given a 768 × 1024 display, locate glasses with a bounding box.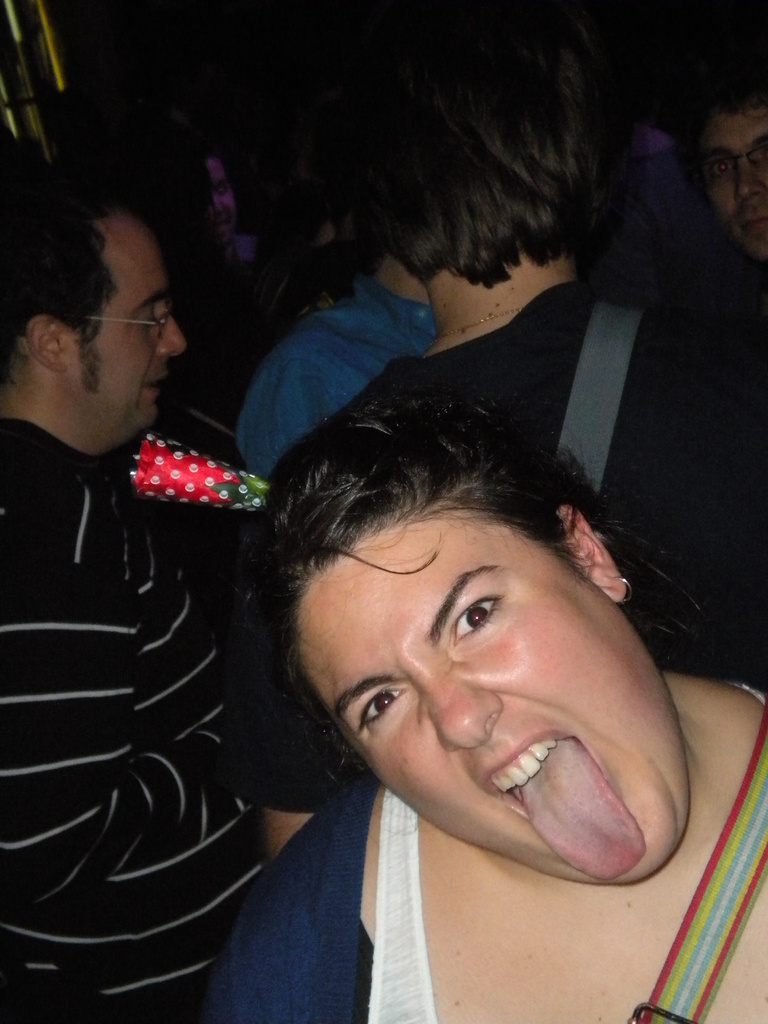
Located: rect(40, 297, 202, 352).
